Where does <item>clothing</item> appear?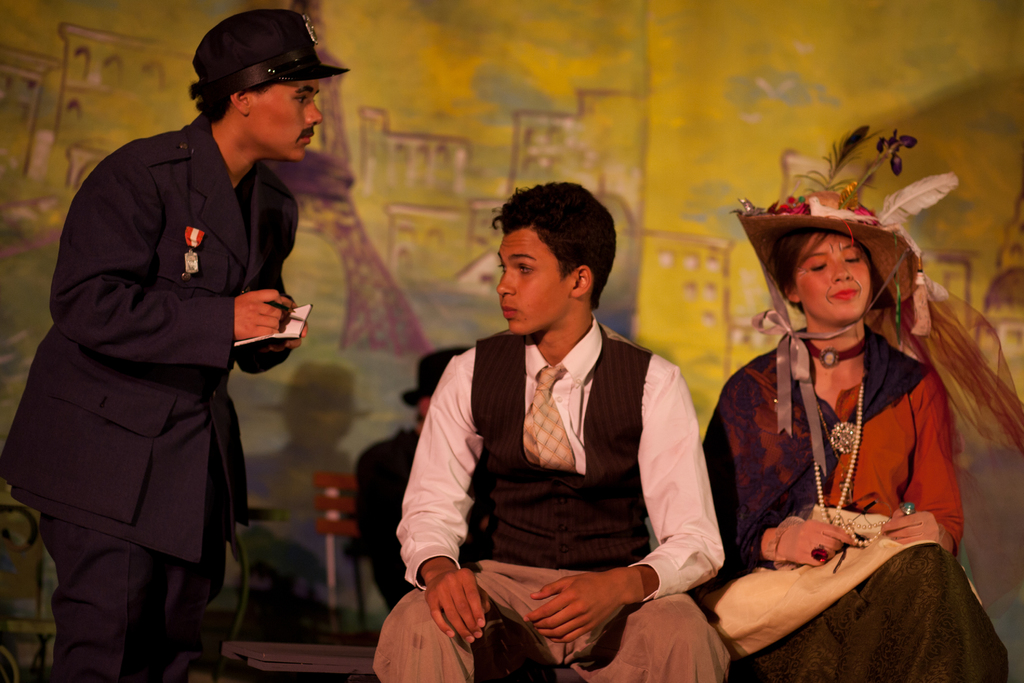
Appears at select_region(393, 331, 732, 603).
